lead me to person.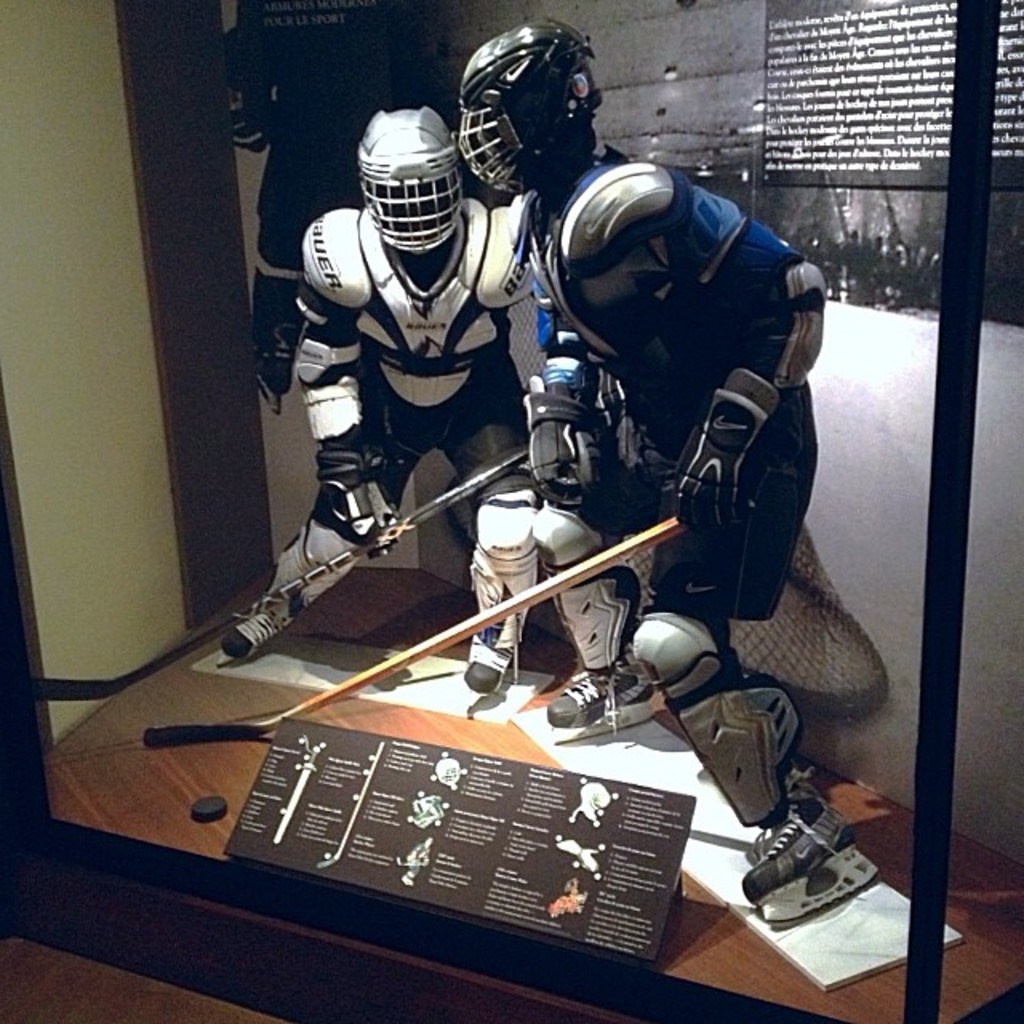
Lead to 221,106,534,693.
